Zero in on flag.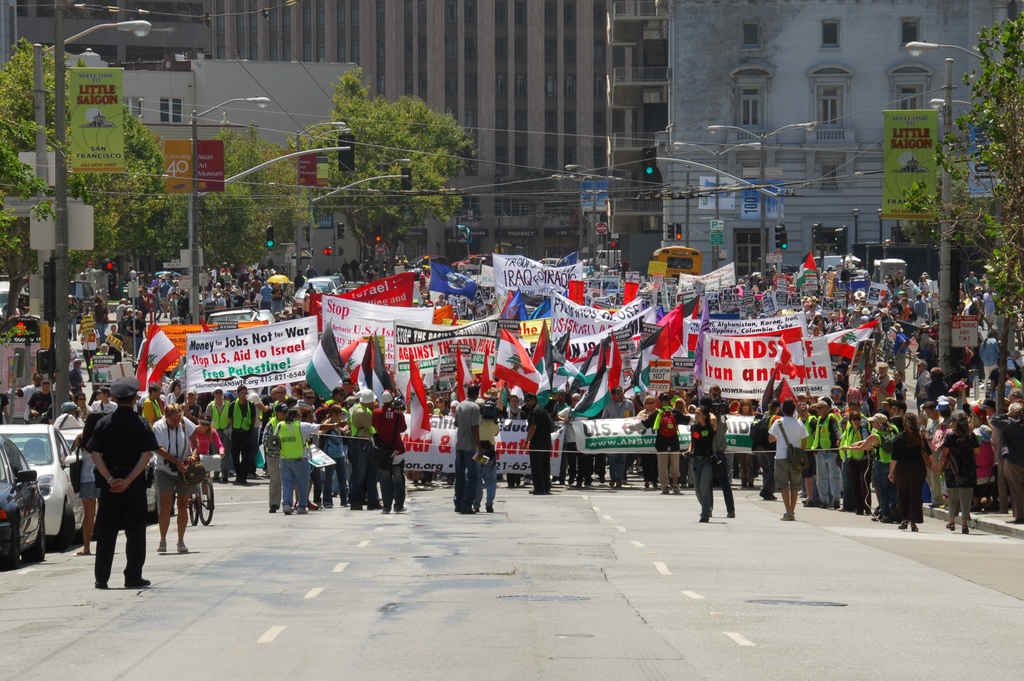
Zeroed in: left=478, top=346, right=502, bottom=401.
